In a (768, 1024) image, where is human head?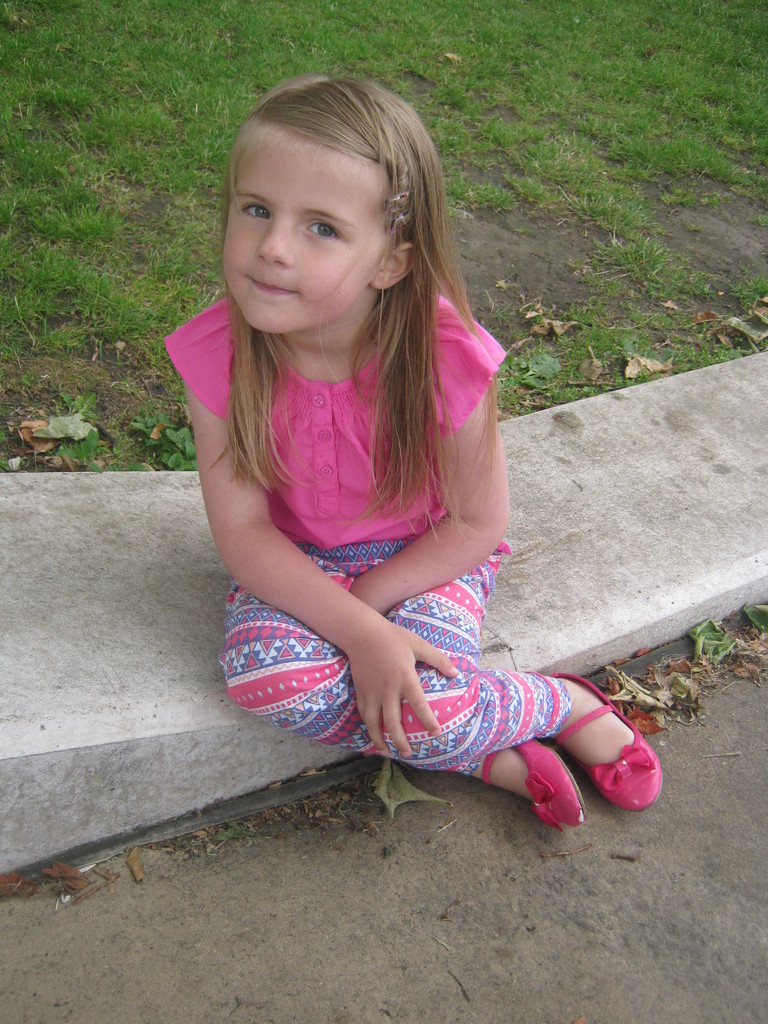
214,70,440,314.
